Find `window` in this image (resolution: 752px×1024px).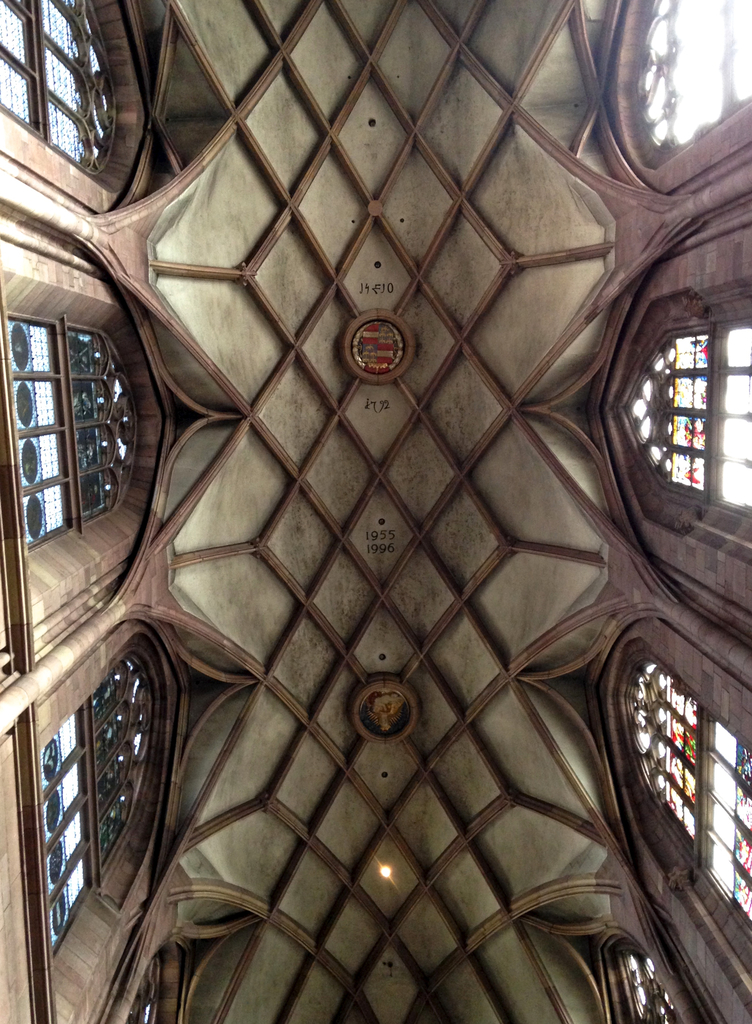
(x1=627, y1=278, x2=733, y2=526).
